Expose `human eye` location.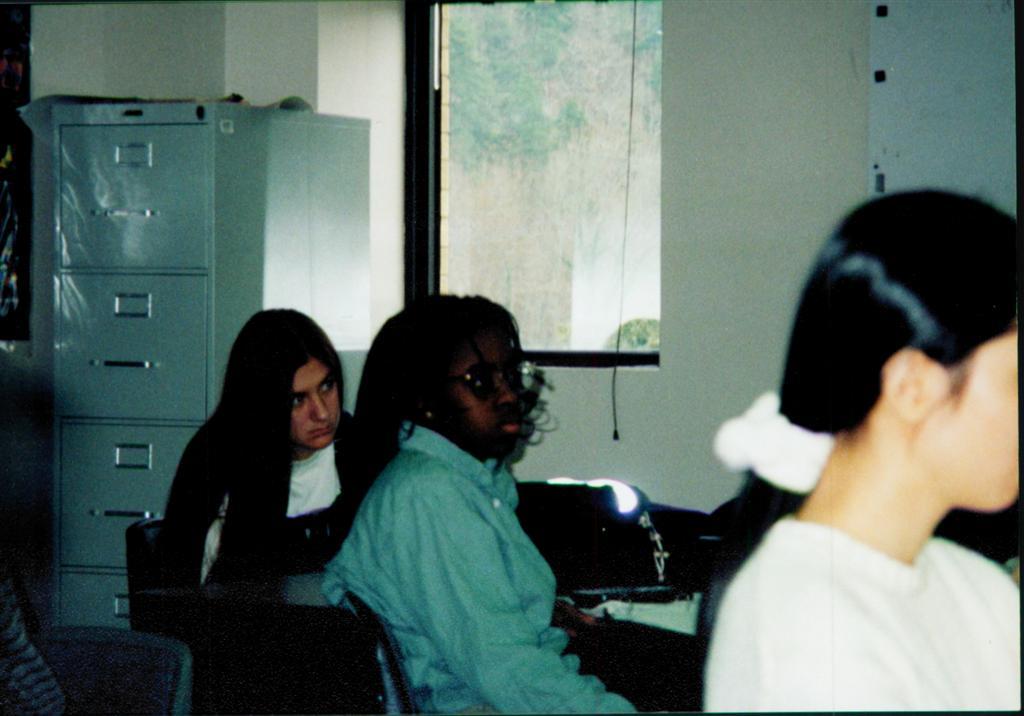
Exposed at box(316, 372, 333, 393).
